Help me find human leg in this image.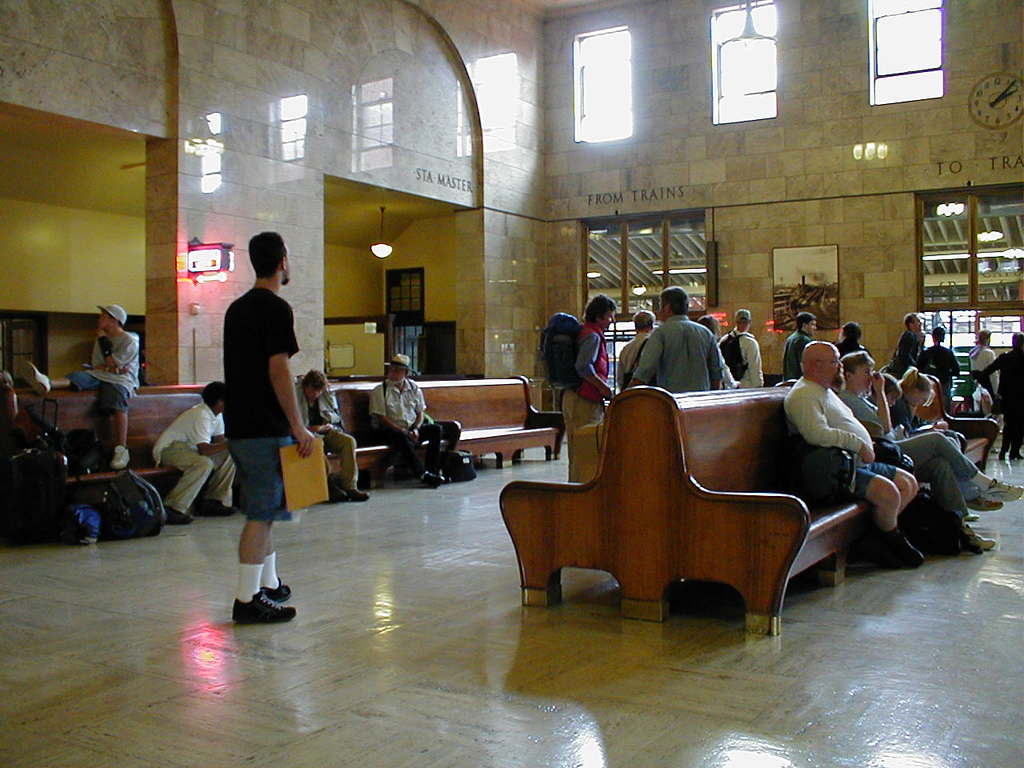
Found it: x1=422 y1=418 x2=454 y2=482.
